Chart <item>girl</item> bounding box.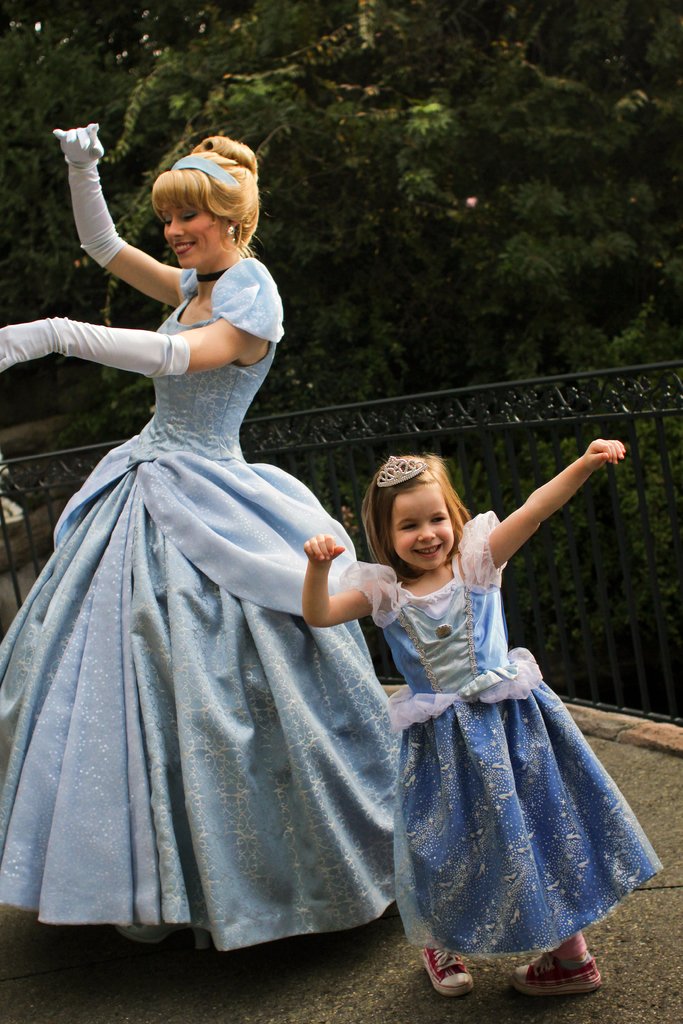
Charted: [x1=302, y1=435, x2=666, y2=1001].
